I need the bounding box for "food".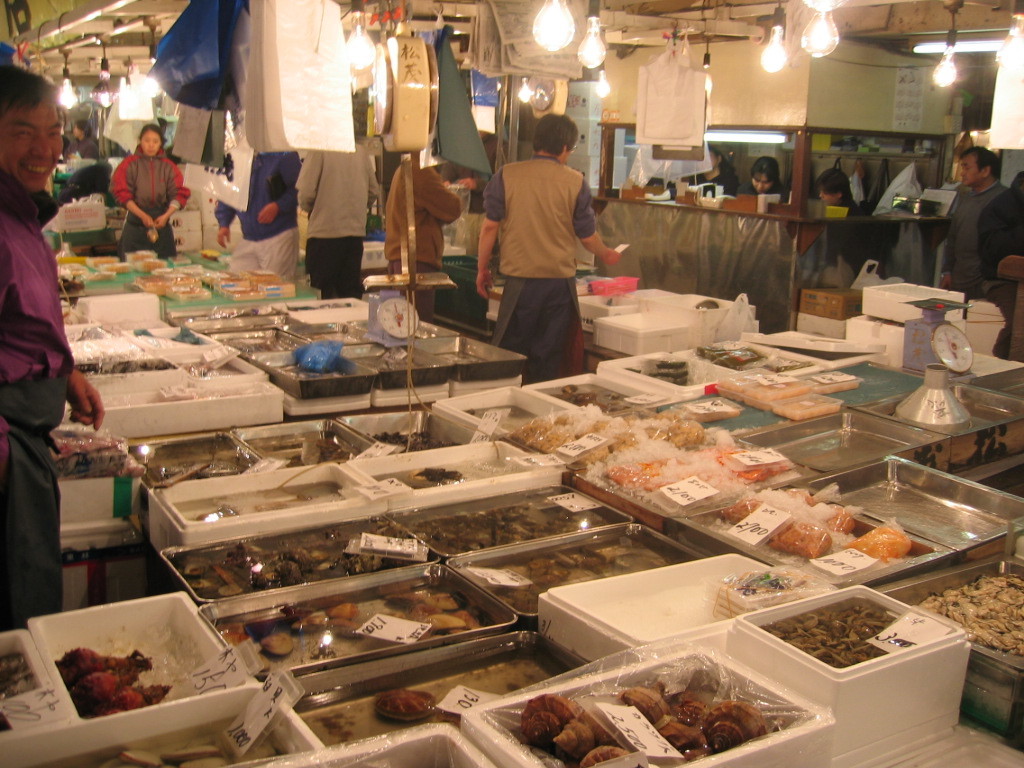
Here it is: rect(509, 669, 780, 767).
